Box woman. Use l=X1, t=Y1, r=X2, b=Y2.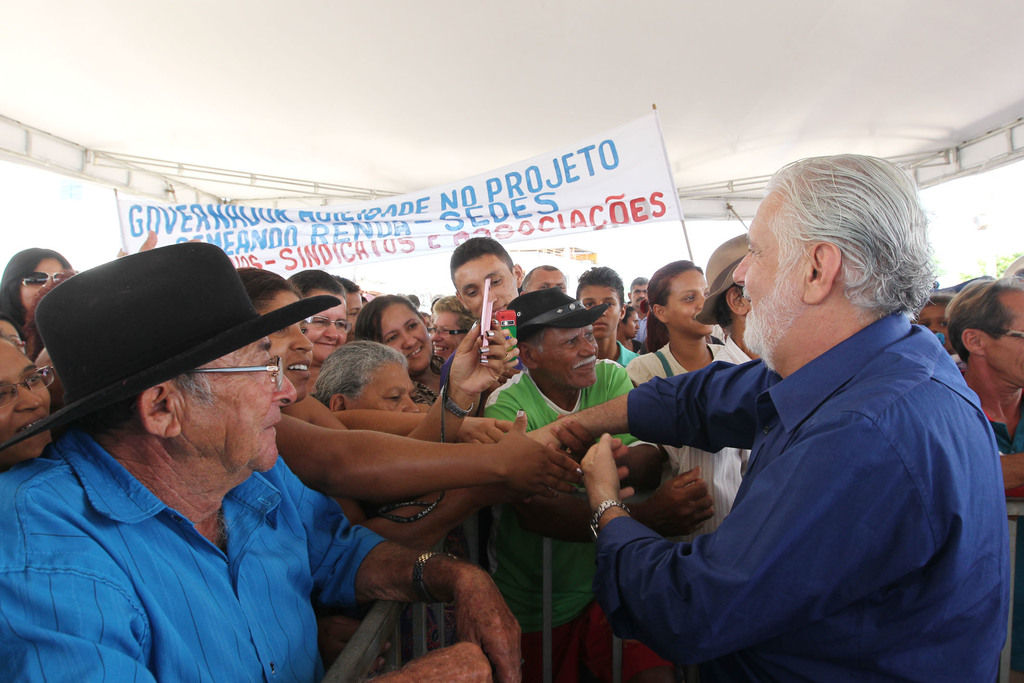
l=351, t=296, r=461, b=416.
